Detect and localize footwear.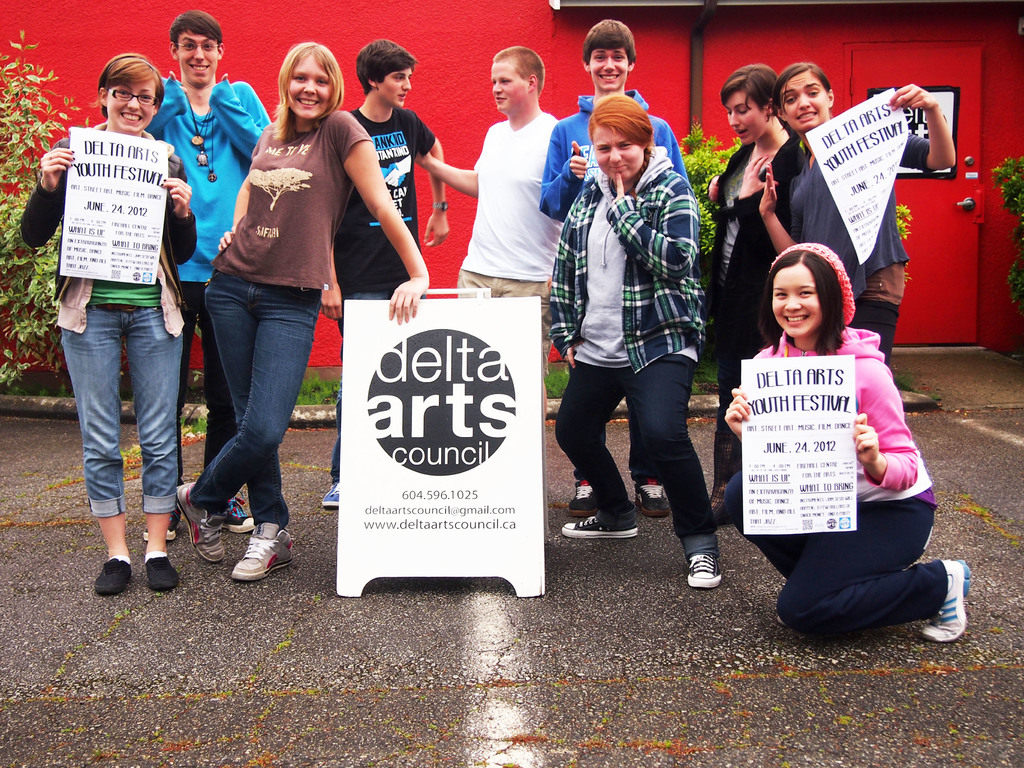
Localized at x1=221, y1=498, x2=257, y2=533.
